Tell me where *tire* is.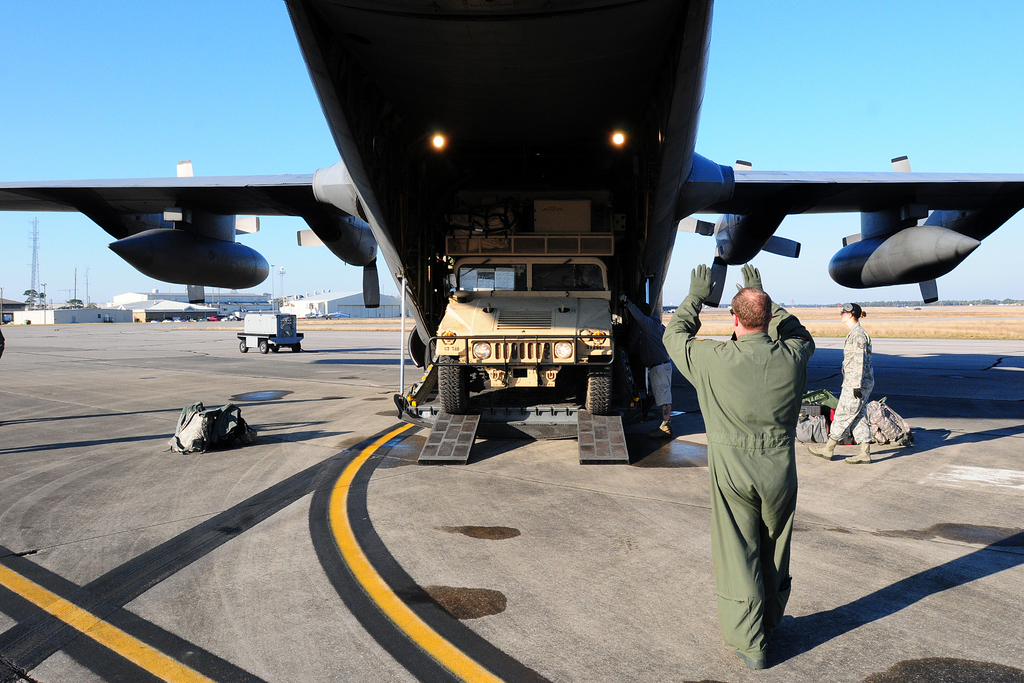
*tire* is at <region>291, 343, 299, 350</region>.
